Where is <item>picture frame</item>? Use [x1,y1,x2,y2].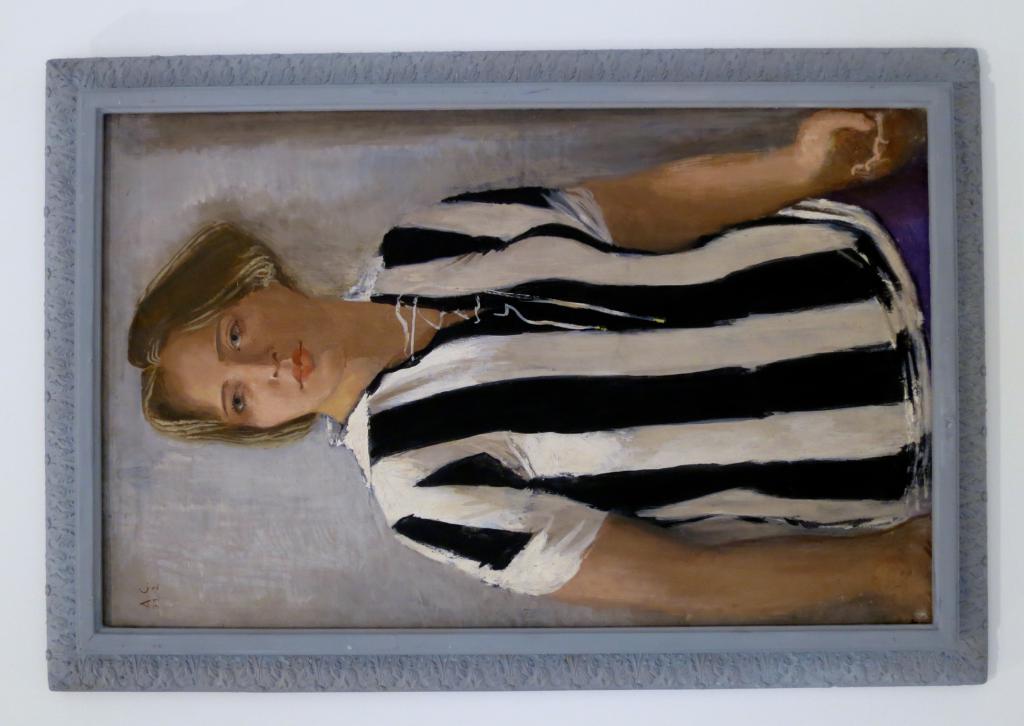
[46,46,989,693].
